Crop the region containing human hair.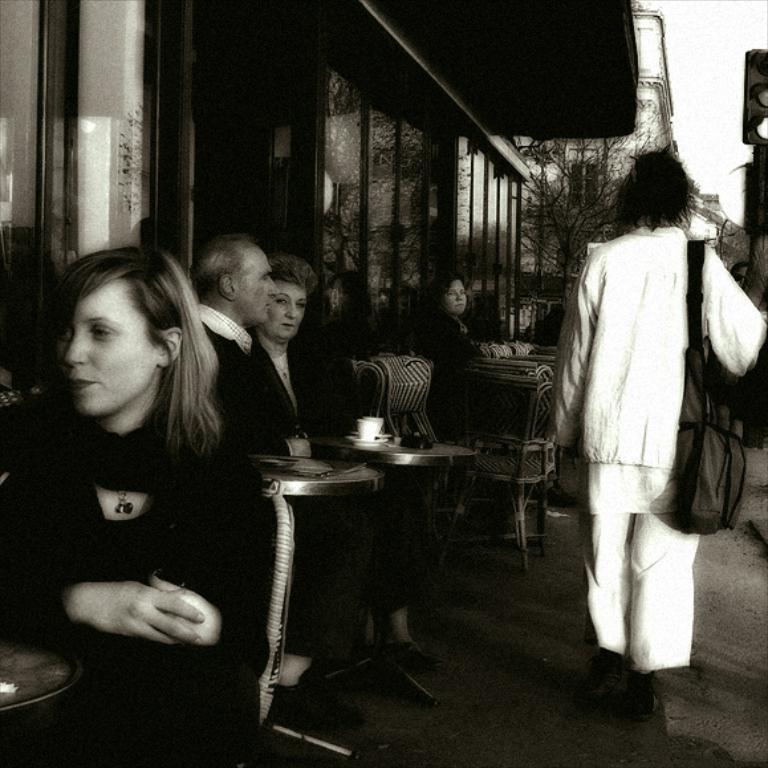
Crop region: [left=265, top=252, right=320, bottom=294].
